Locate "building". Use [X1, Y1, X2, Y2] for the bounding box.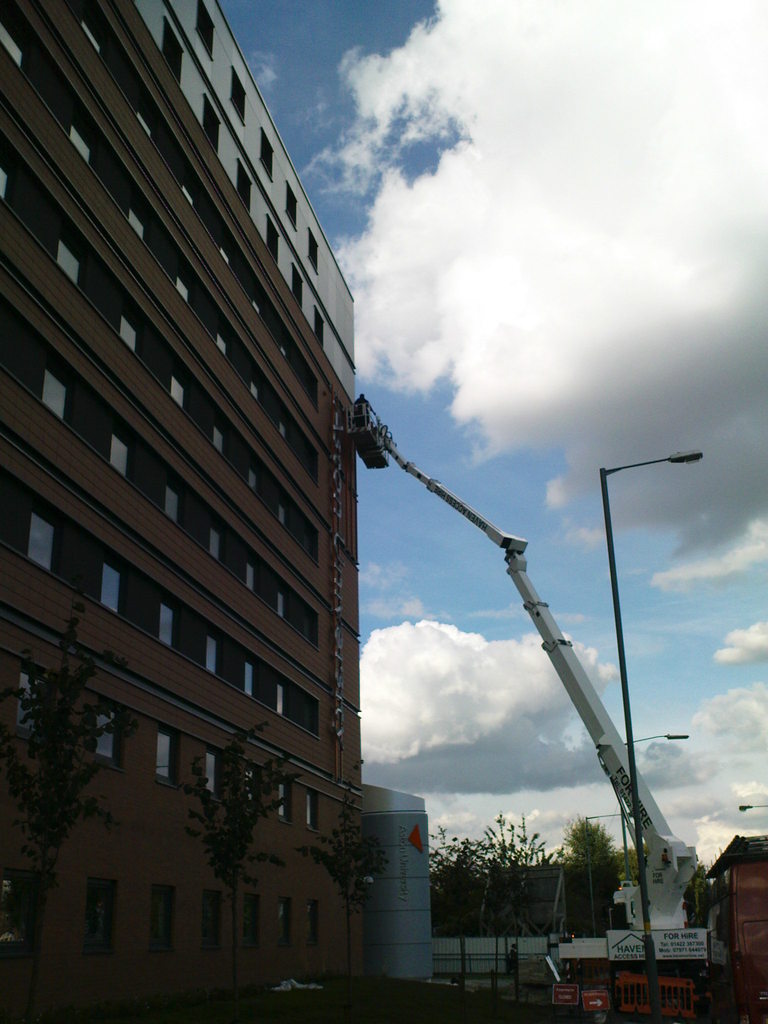
[0, 0, 364, 1021].
